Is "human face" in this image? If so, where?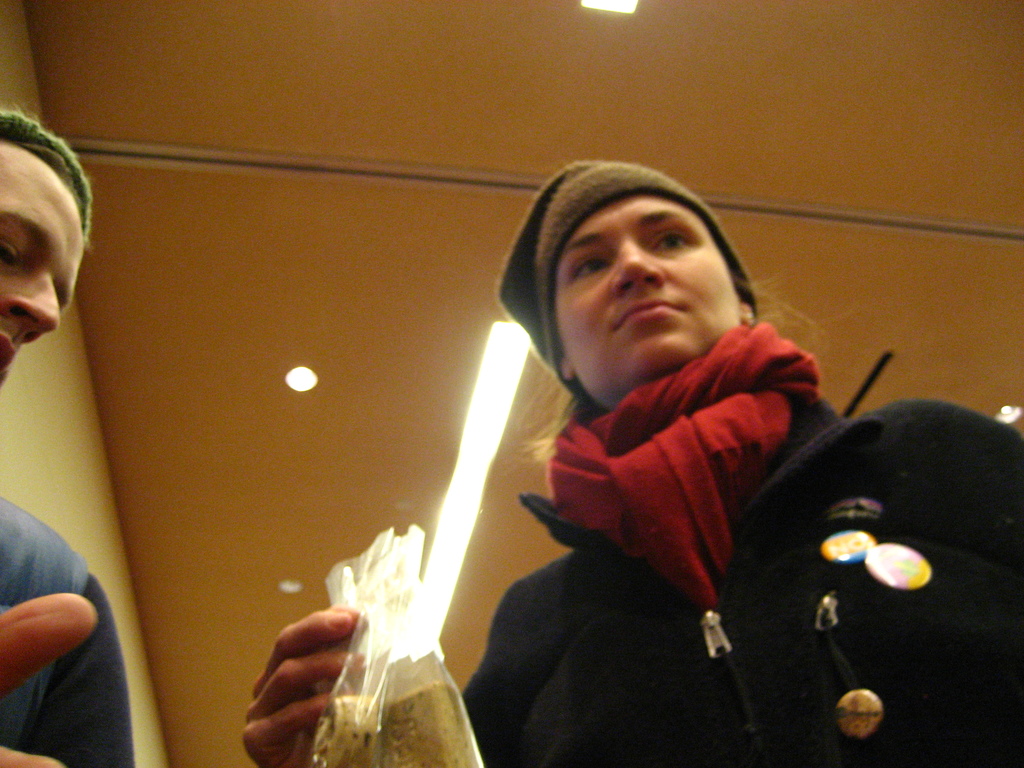
Yes, at (0, 131, 90, 388).
